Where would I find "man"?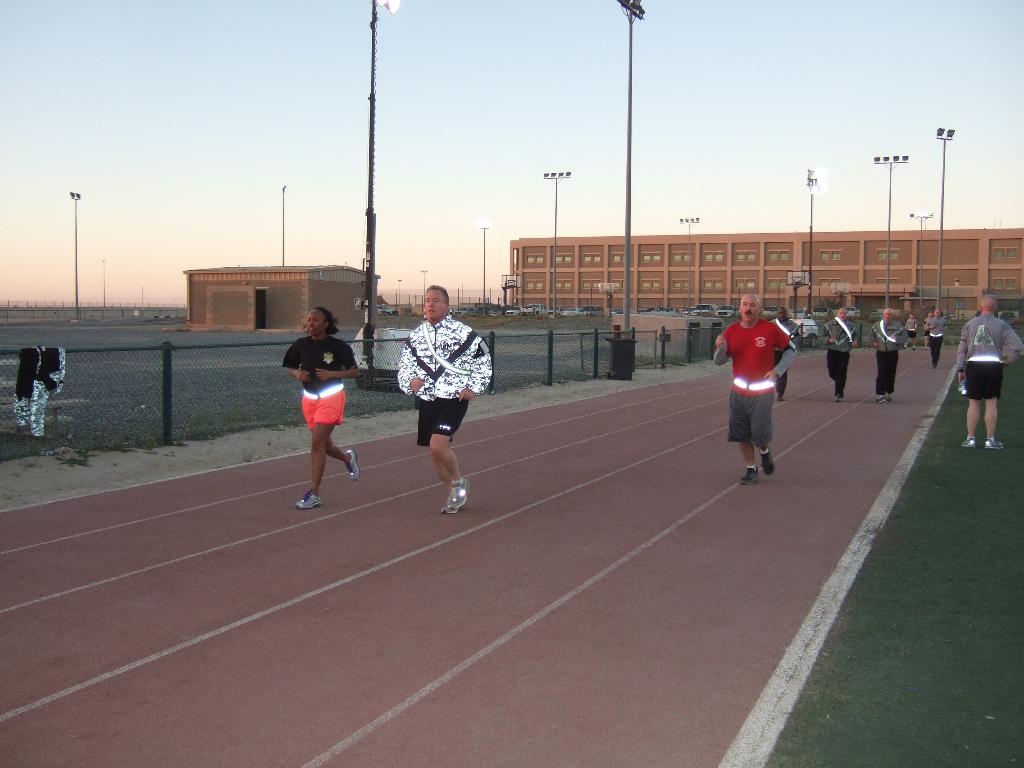
At (902, 310, 915, 349).
